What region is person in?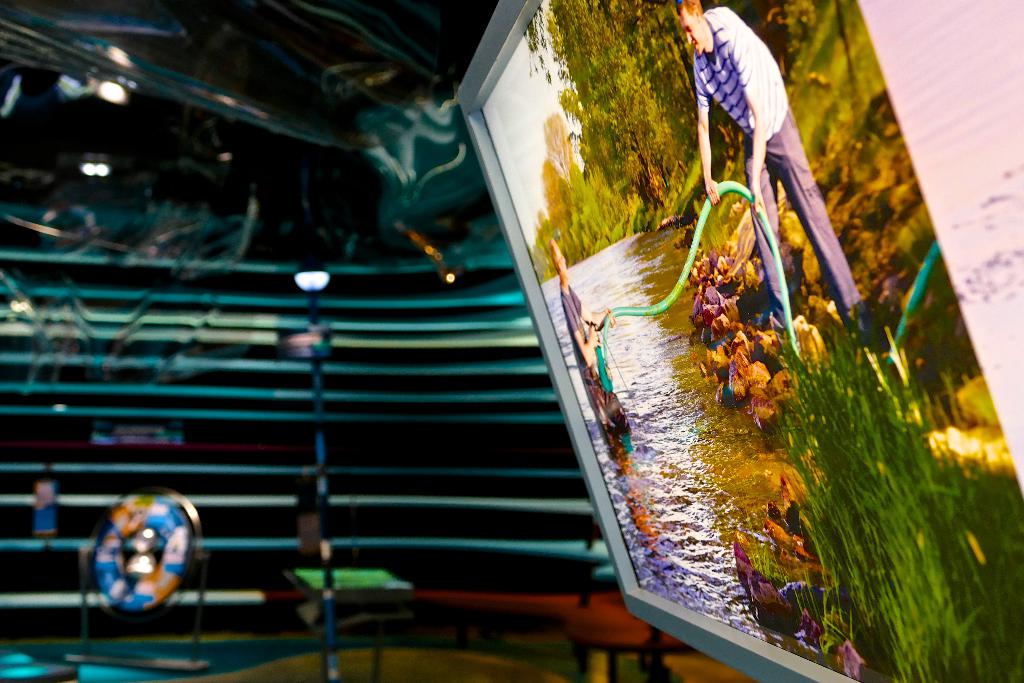
x1=549 y1=233 x2=620 y2=404.
